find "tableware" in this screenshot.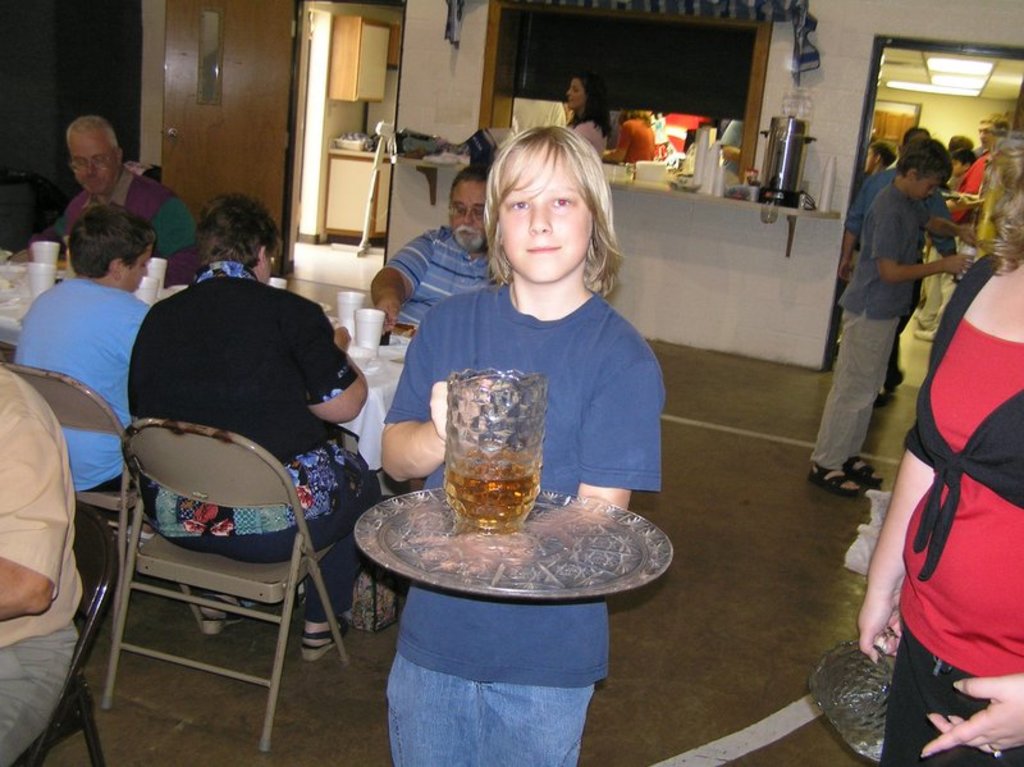
The bounding box for "tableware" is locate(955, 247, 975, 282).
